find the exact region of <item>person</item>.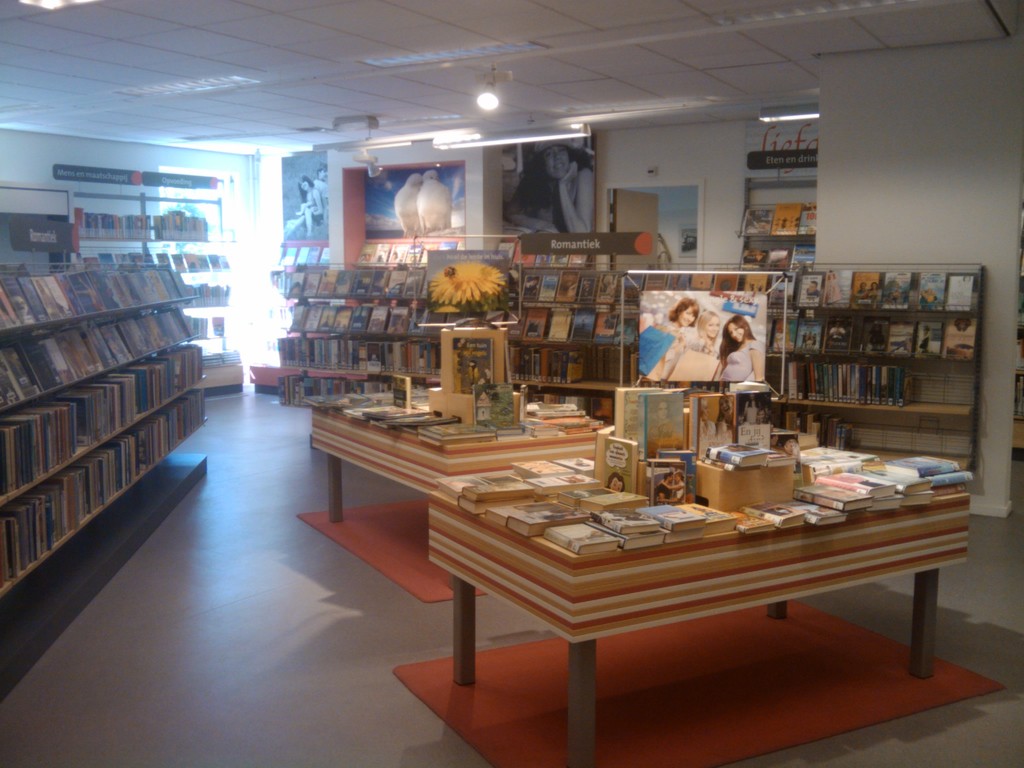
Exact region: bbox=[295, 173, 320, 234].
